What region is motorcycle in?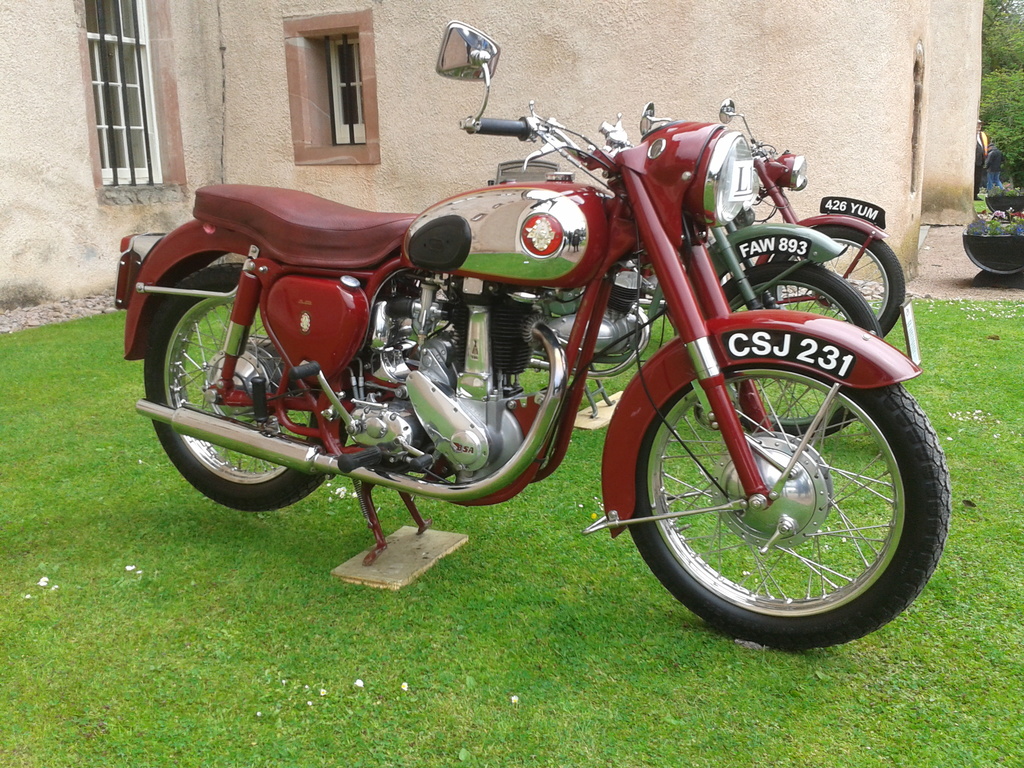
{"x1": 473, "y1": 102, "x2": 886, "y2": 431}.
